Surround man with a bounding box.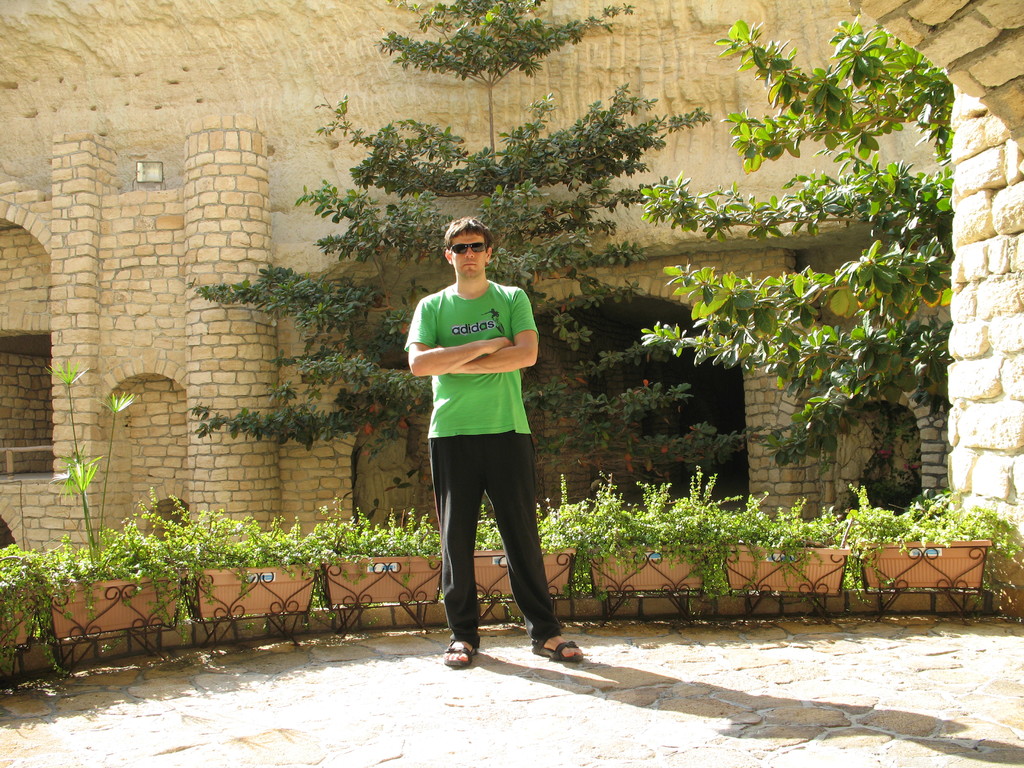
[387,216,566,668].
